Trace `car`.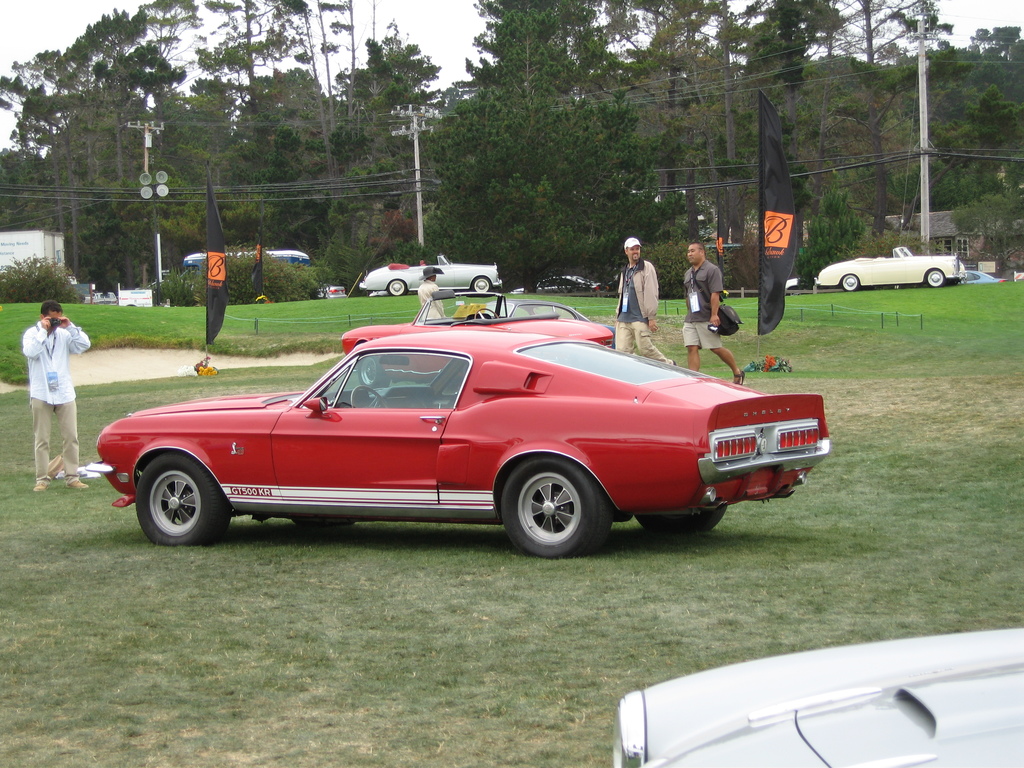
Traced to box=[322, 284, 346, 303].
